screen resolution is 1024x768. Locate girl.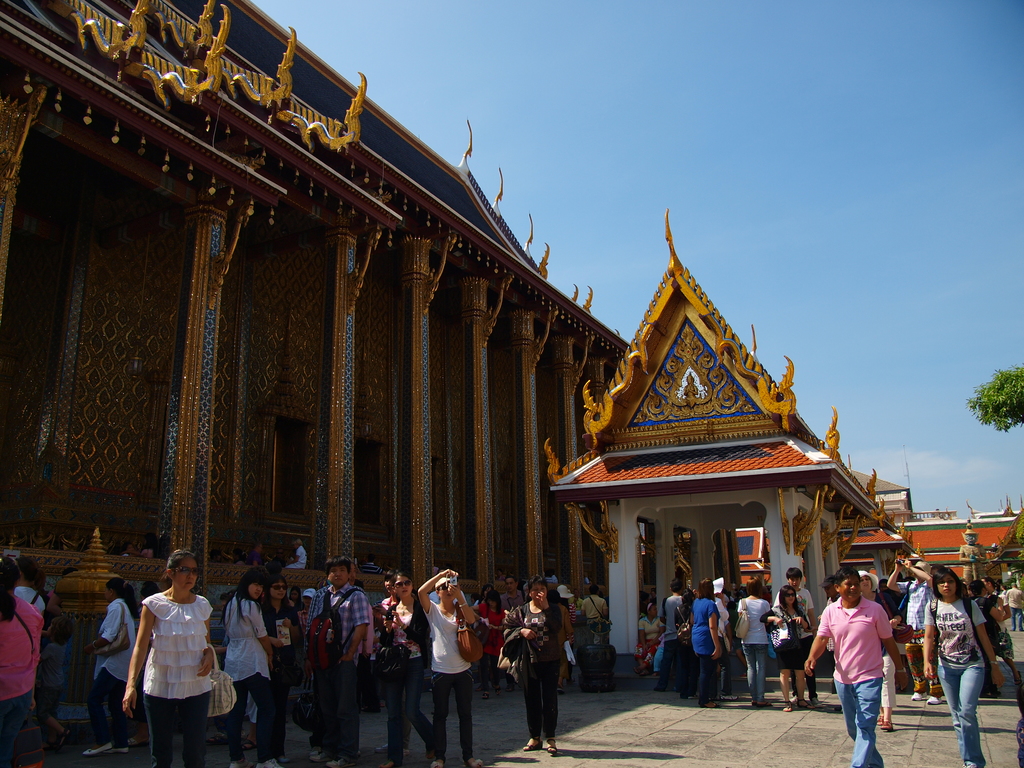
[474, 584, 507, 703].
